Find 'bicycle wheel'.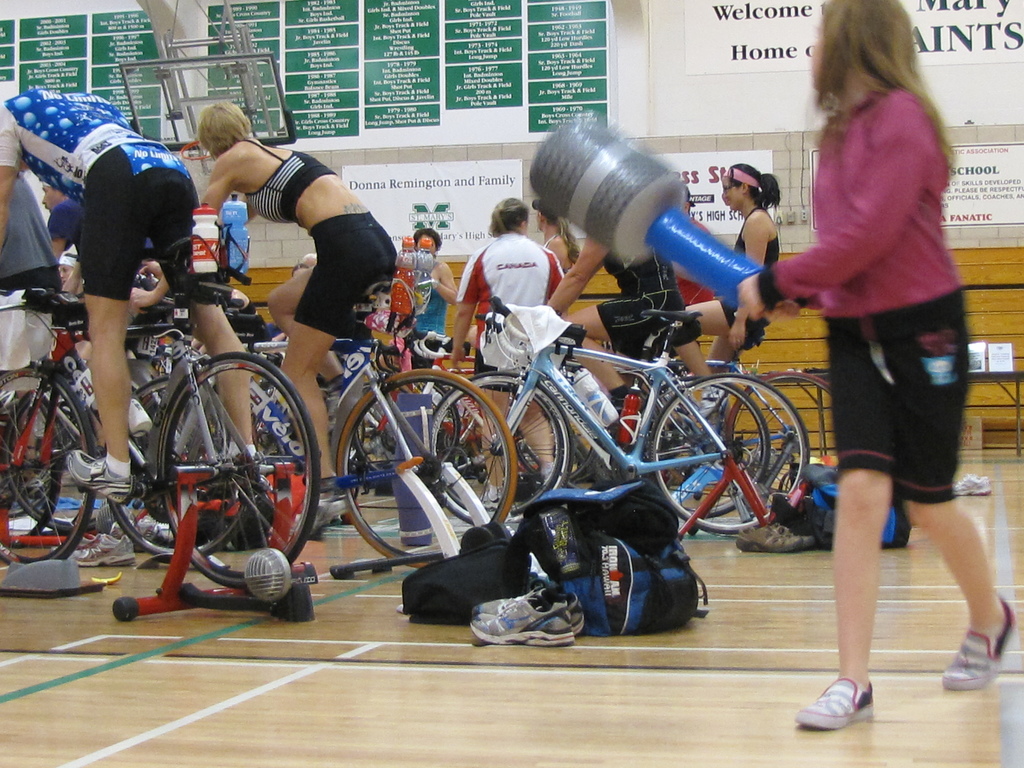
bbox=[0, 362, 97, 565].
